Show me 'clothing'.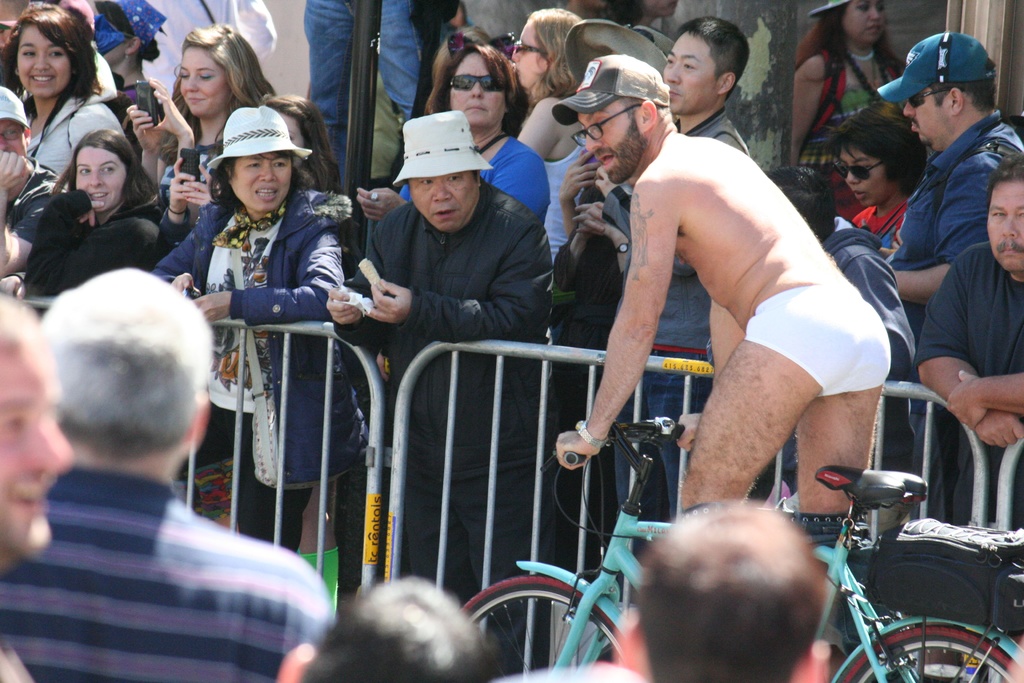
'clothing' is here: (605, 109, 751, 518).
